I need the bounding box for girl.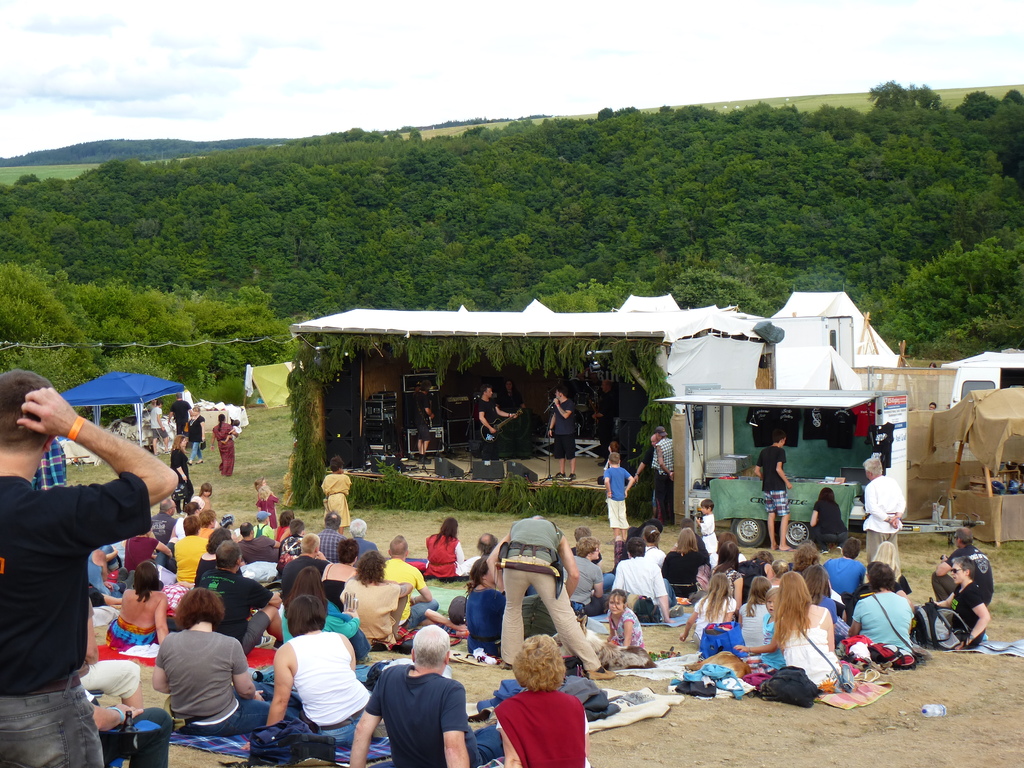
Here it is: (601,590,643,642).
